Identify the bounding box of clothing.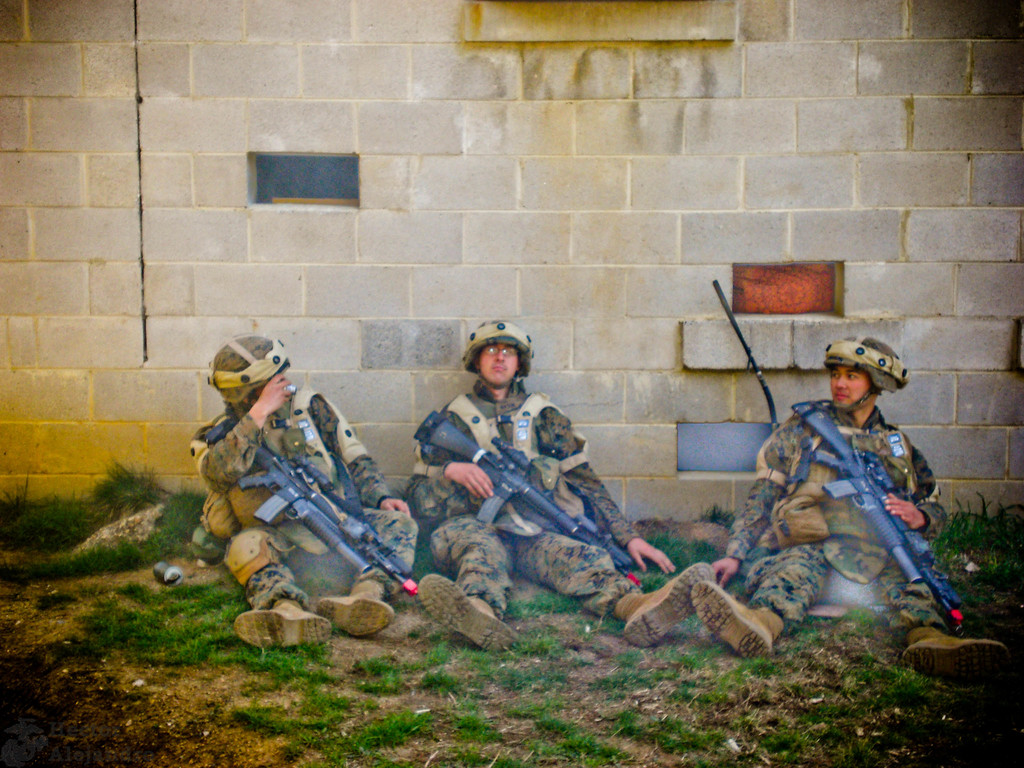
locate(723, 406, 950, 632).
